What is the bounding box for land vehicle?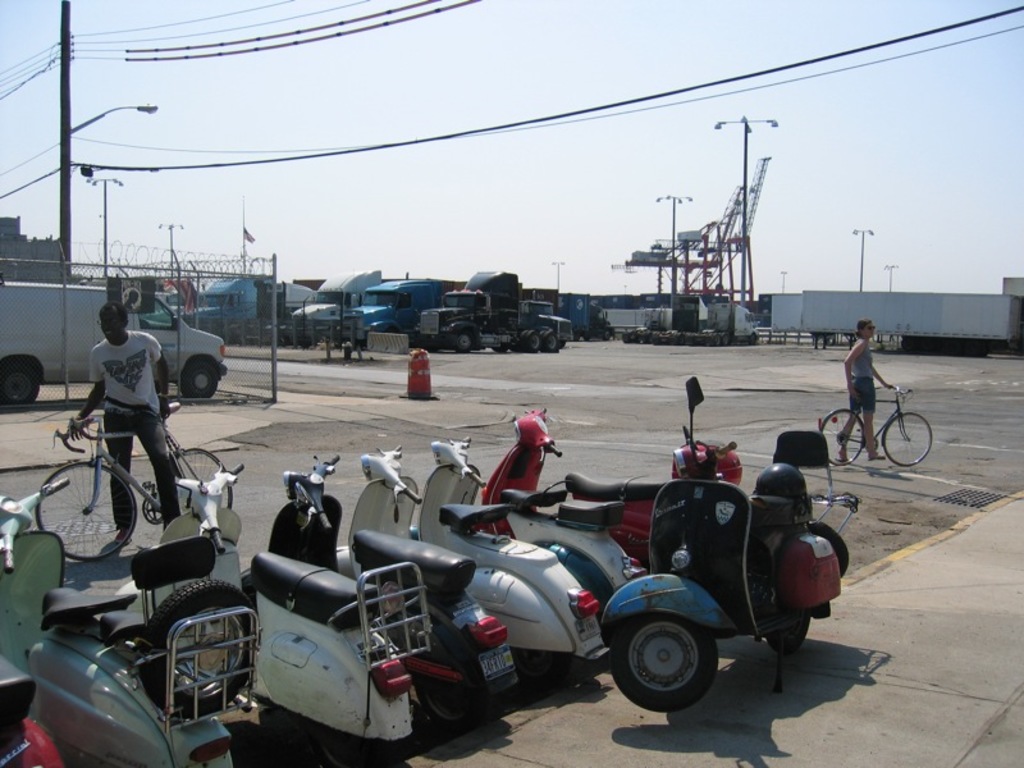
rect(105, 460, 431, 762).
